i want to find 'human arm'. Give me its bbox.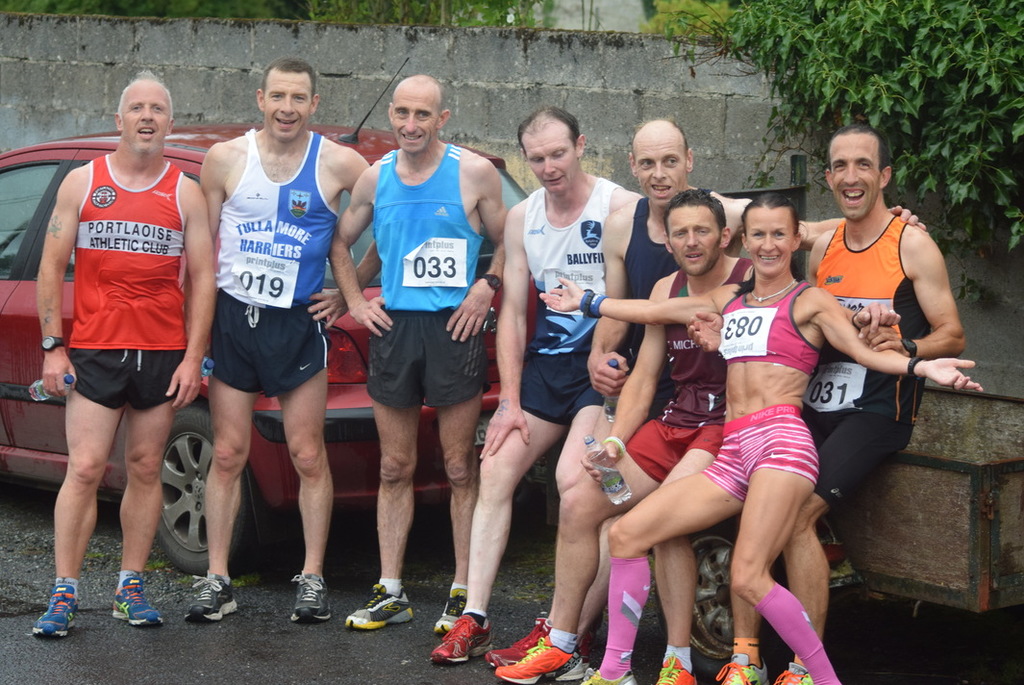
left=734, top=193, right=922, bottom=236.
